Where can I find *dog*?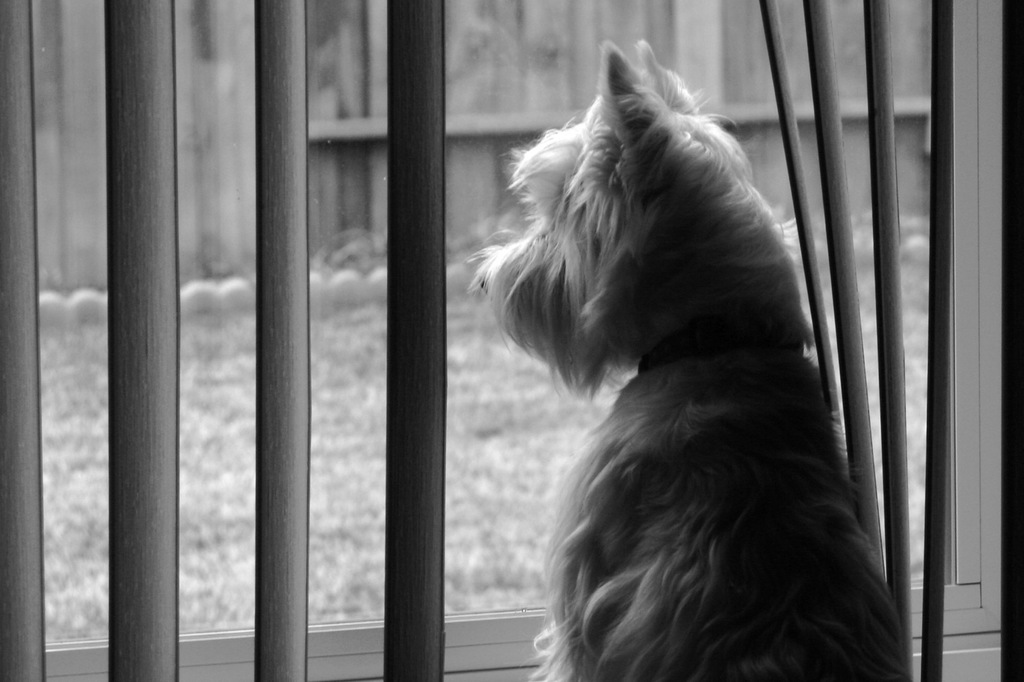
You can find it at pyautogui.locateOnScreen(463, 42, 917, 681).
